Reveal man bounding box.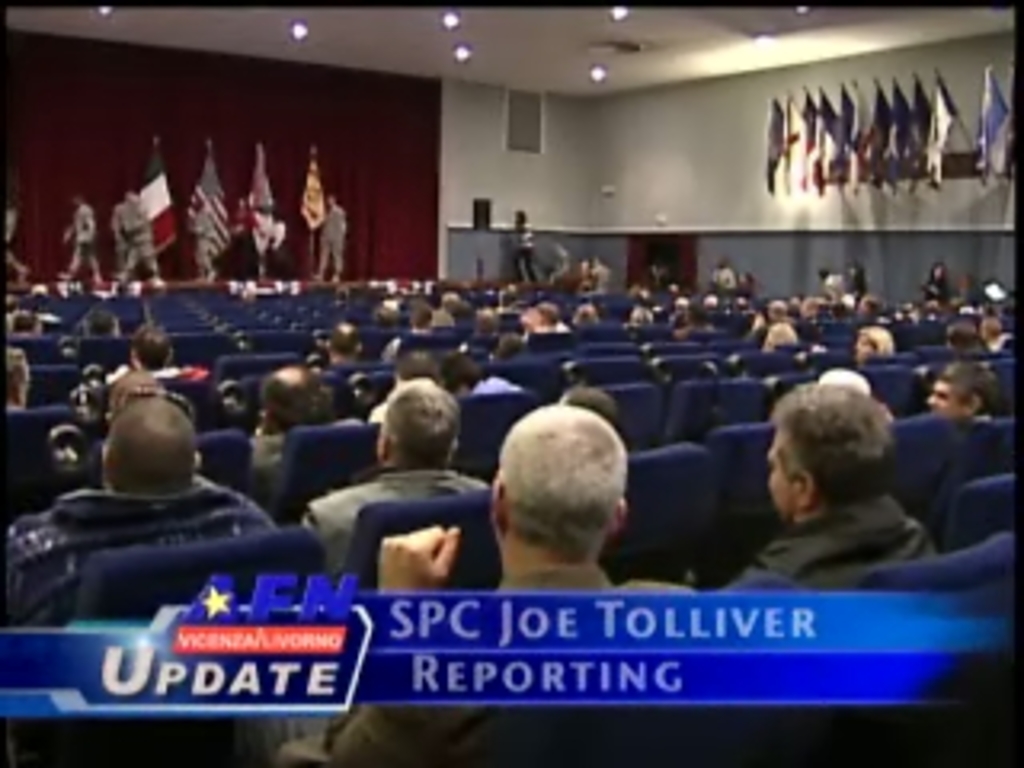
Revealed: (left=51, top=186, right=106, bottom=282).
